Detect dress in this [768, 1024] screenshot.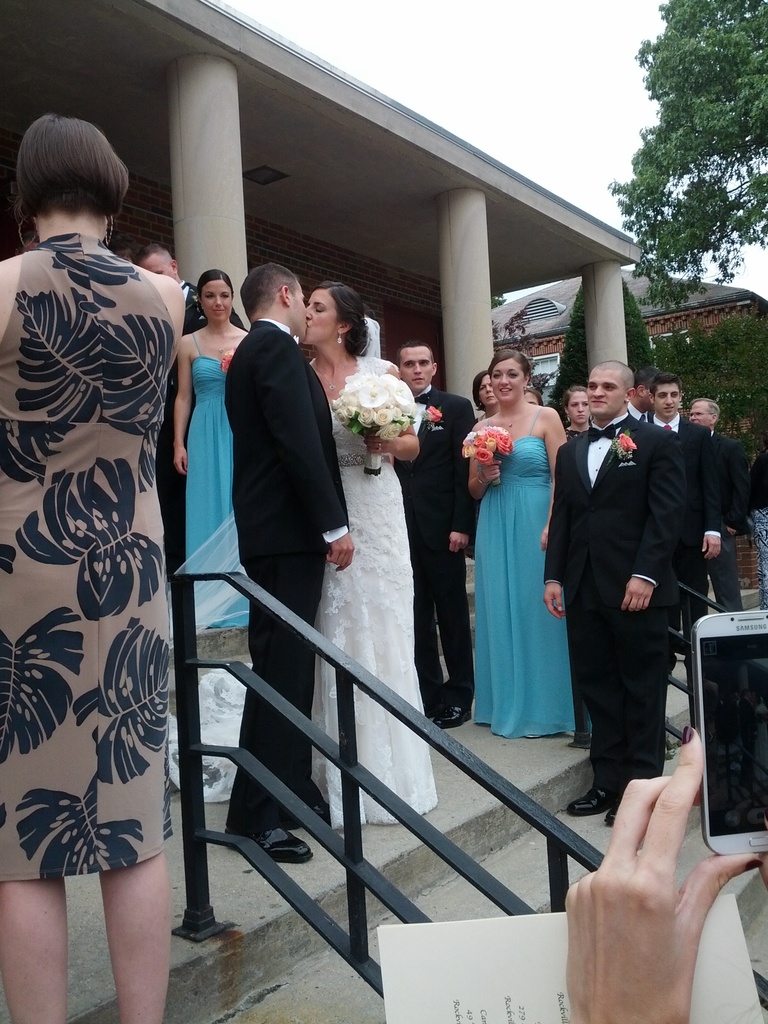
Detection: BBox(310, 356, 439, 833).
